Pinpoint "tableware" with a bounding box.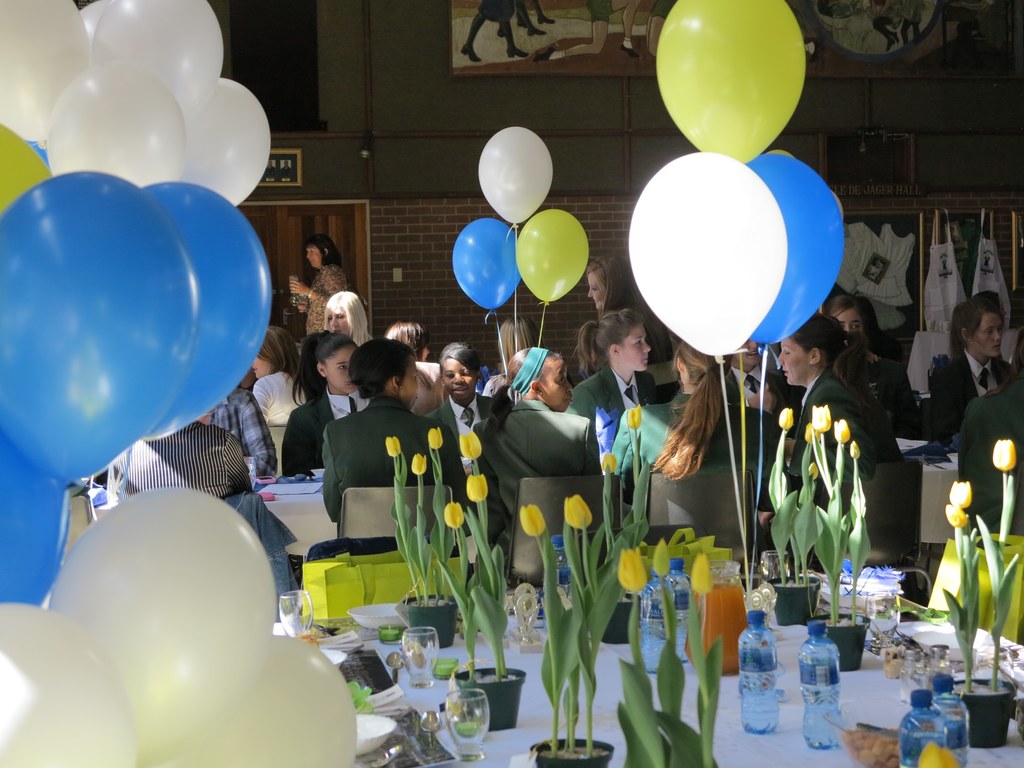
323:646:348:673.
